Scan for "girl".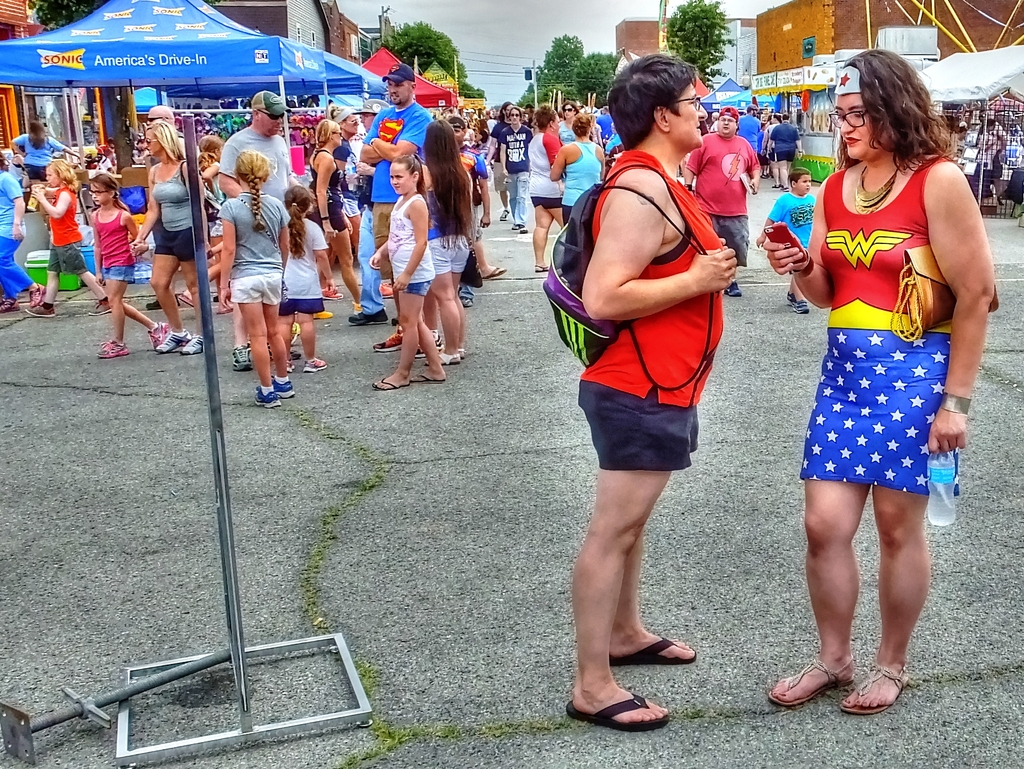
Scan result: select_region(18, 161, 111, 317).
